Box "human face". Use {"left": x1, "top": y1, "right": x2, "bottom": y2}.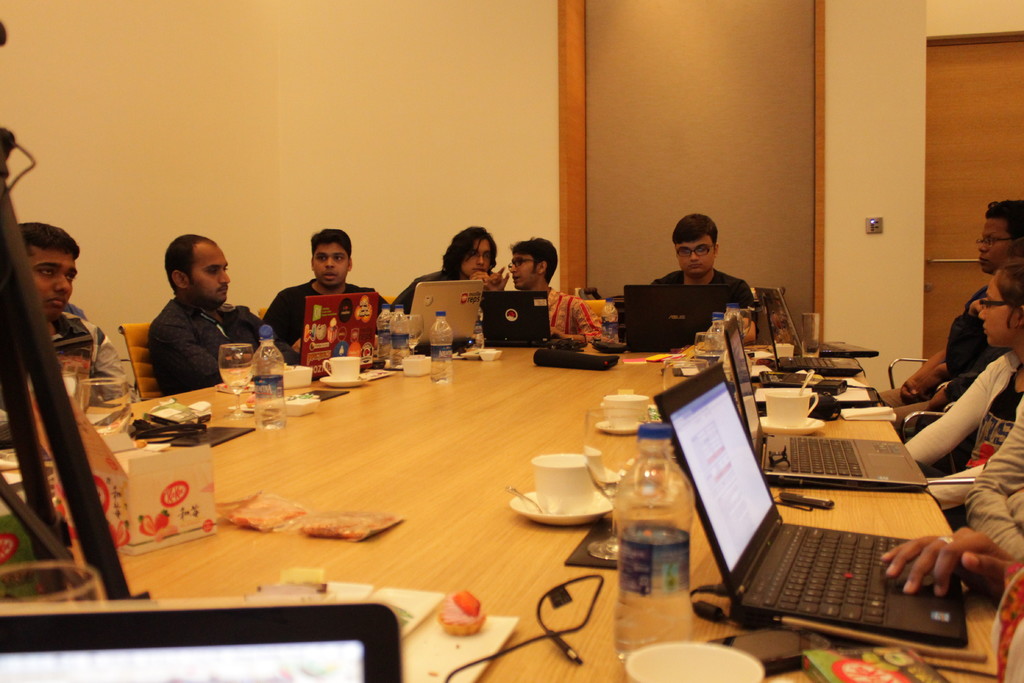
{"left": 976, "top": 278, "right": 1021, "bottom": 343}.
